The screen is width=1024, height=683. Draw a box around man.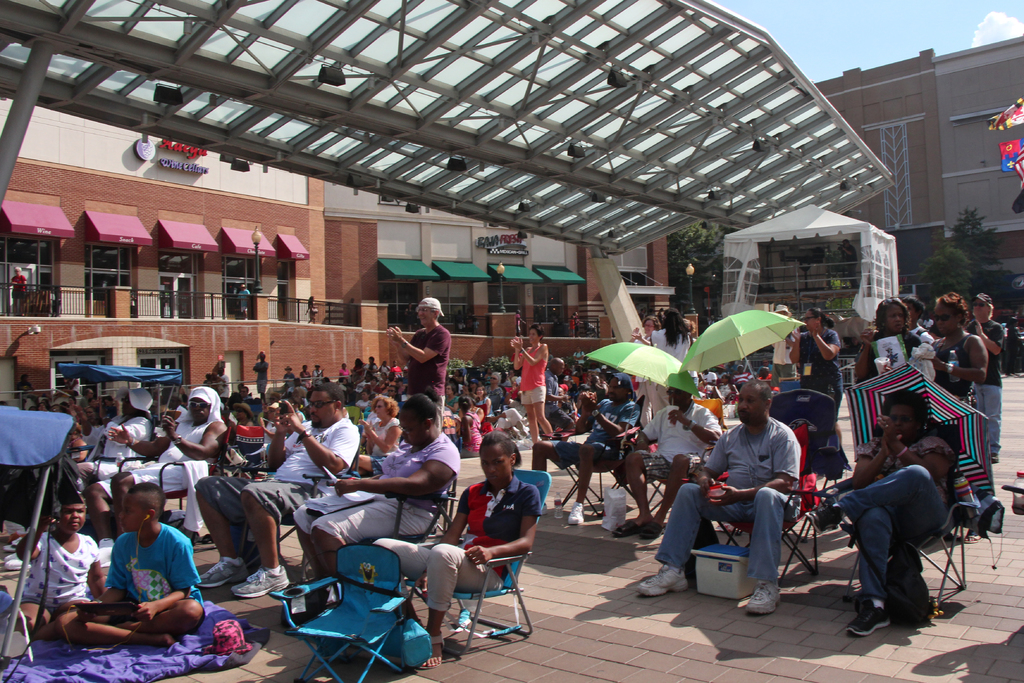
locate(216, 365, 228, 403).
